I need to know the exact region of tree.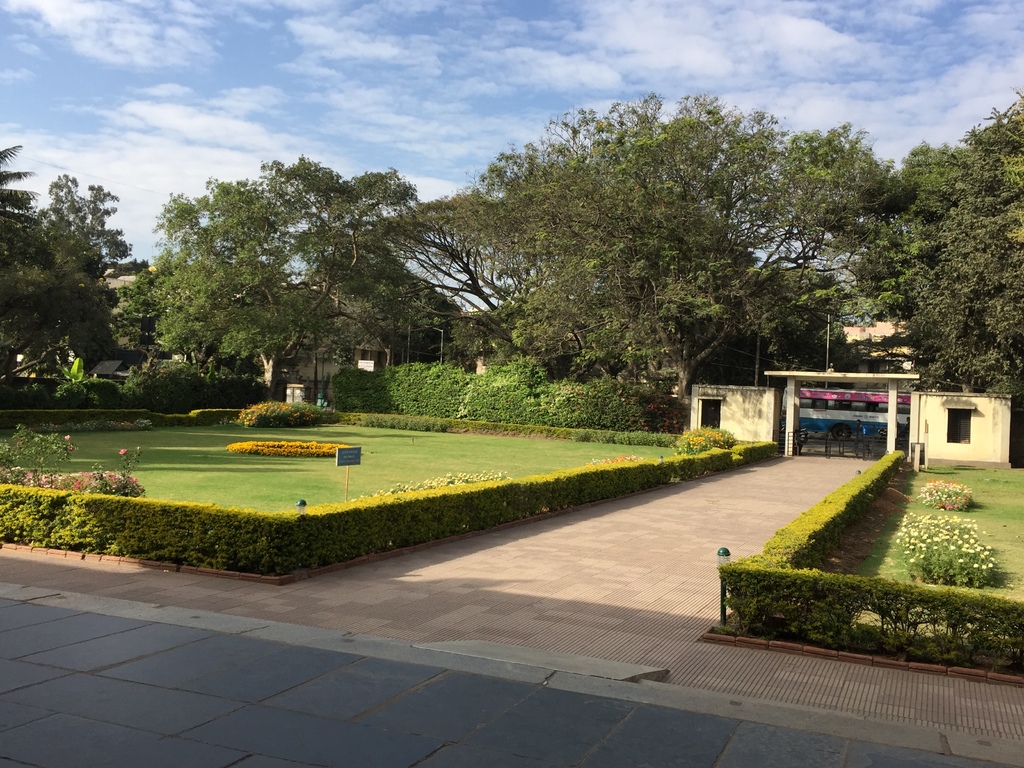
Region: [326, 180, 587, 387].
